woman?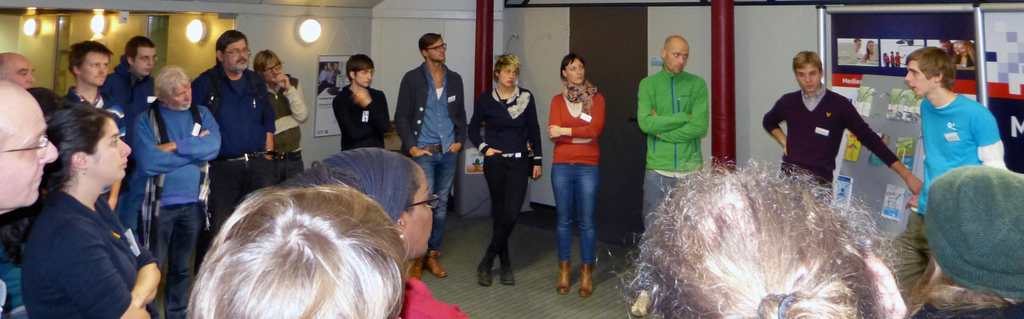
(x1=618, y1=162, x2=901, y2=318)
